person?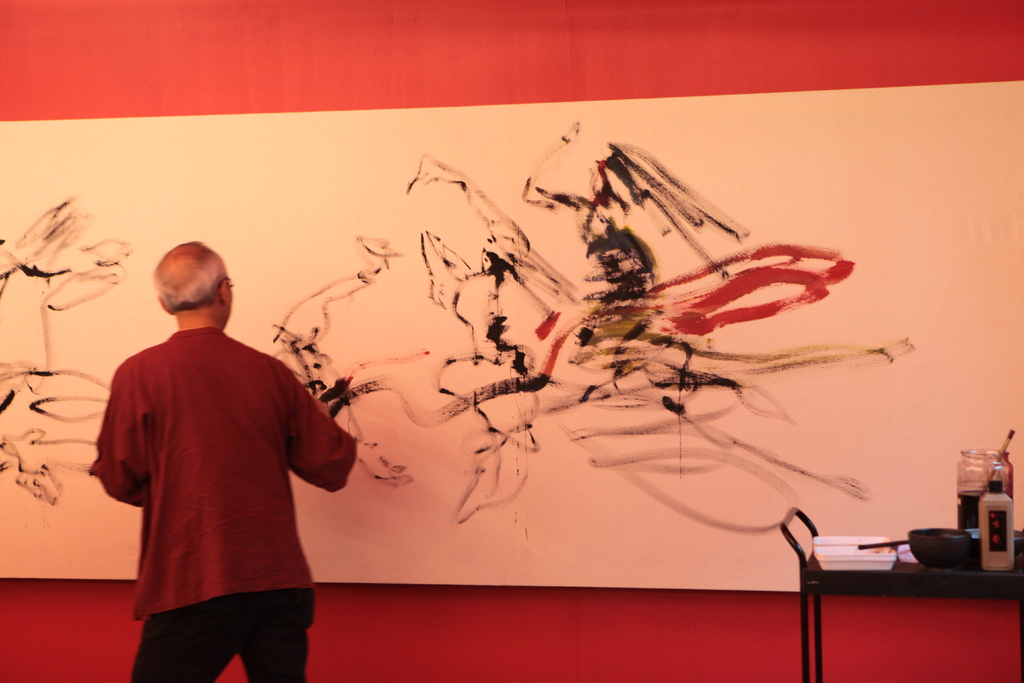
[x1=81, y1=226, x2=349, y2=681]
